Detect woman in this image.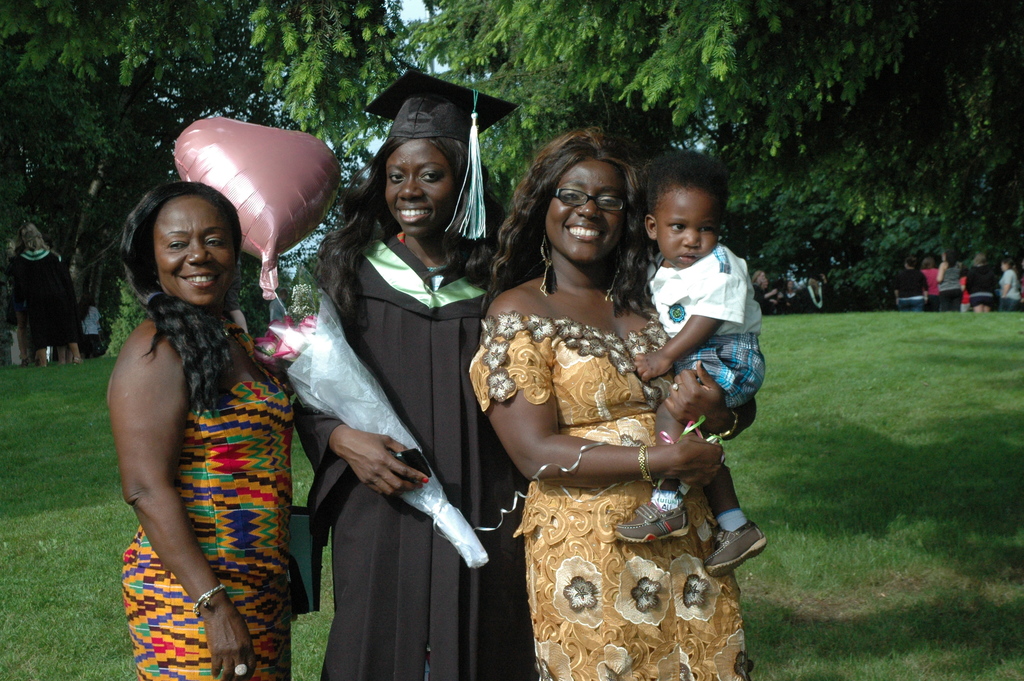
Detection: (x1=111, y1=177, x2=308, y2=680).
